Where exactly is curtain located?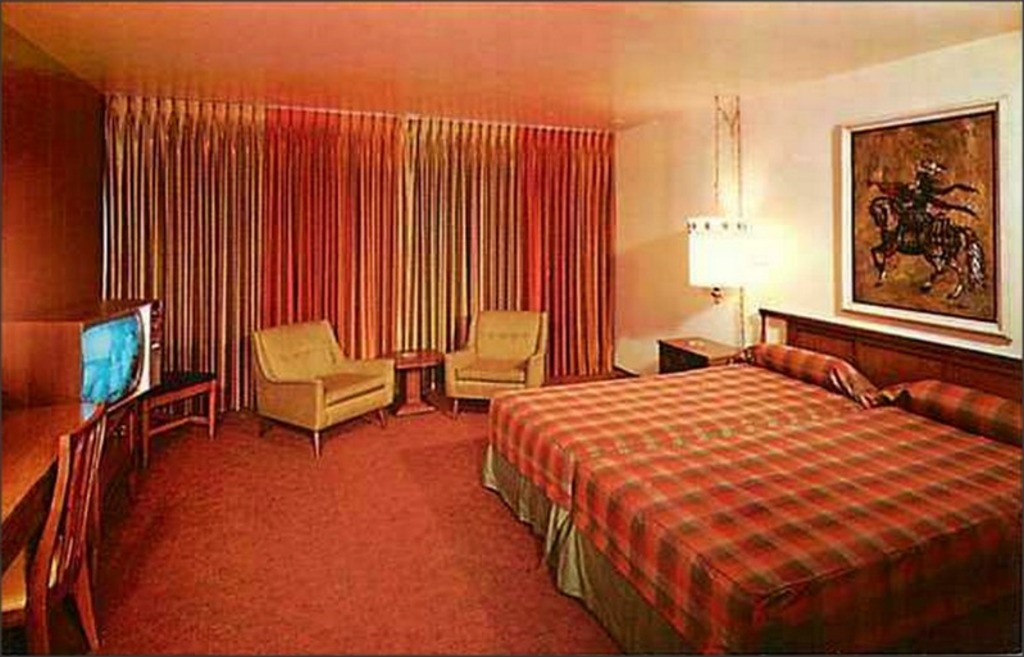
Its bounding box is left=111, top=91, right=265, bottom=435.
